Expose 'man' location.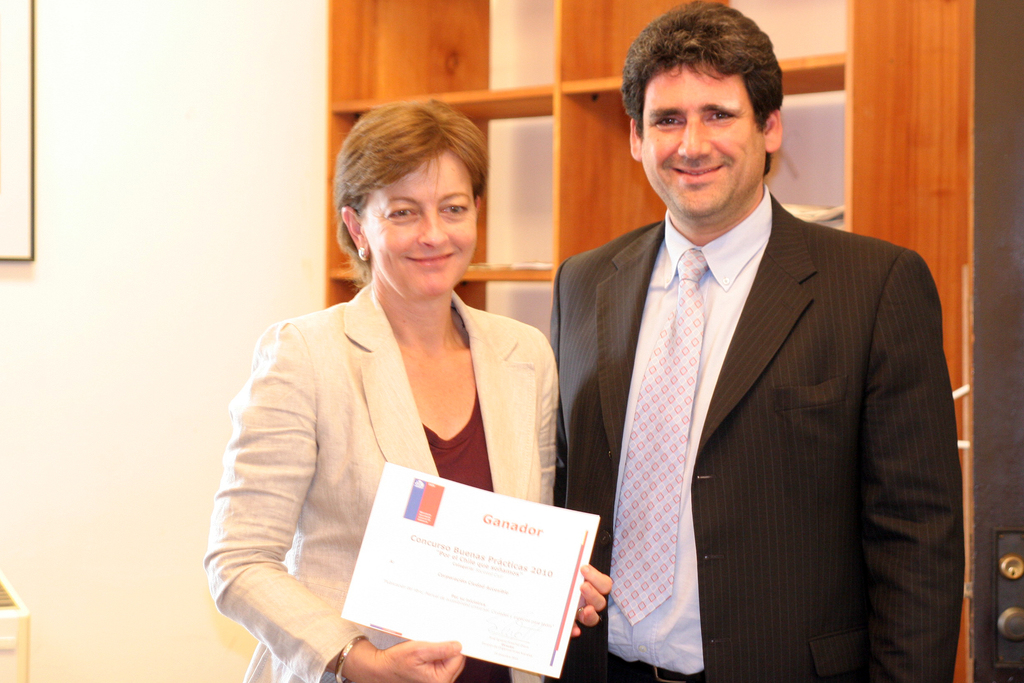
Exposed at crop(547, 0, 964, 680).
